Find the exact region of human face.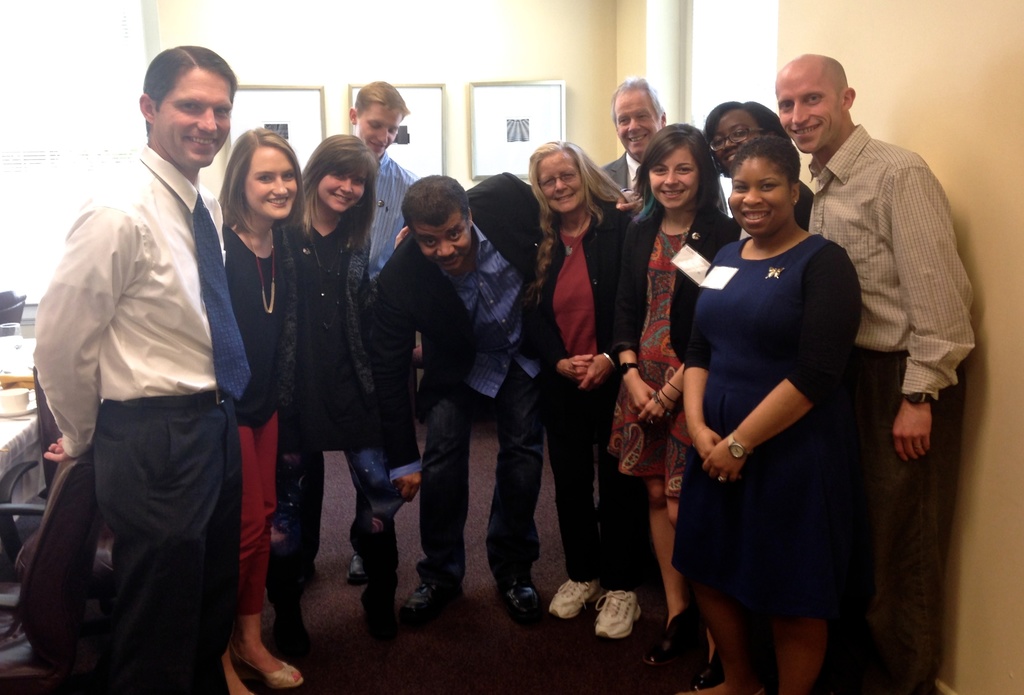
Exact region: x1=714, y1=112, x2=761, y2=163.
